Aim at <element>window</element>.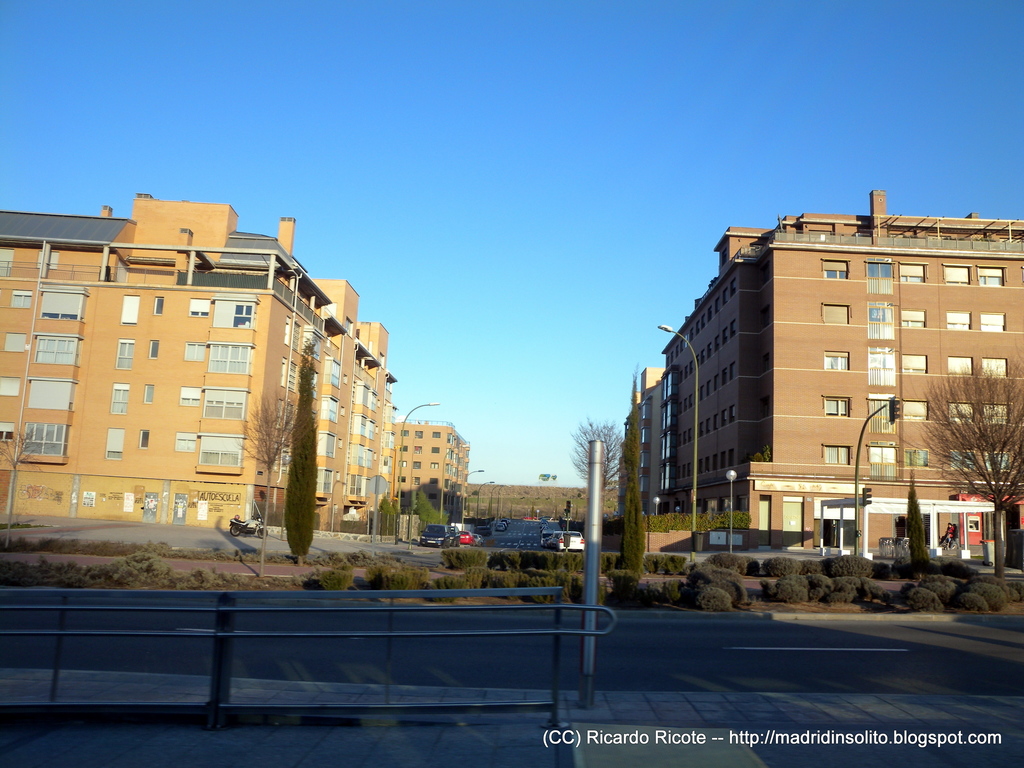
Aimed at BBox(18, 420, 70, 470).
